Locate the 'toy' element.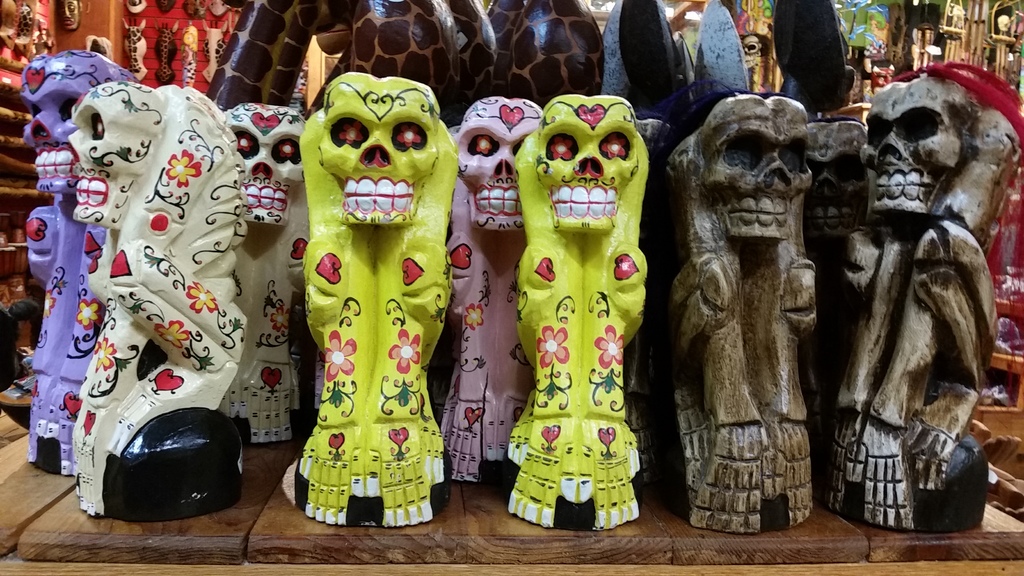
Element bbox: box(58, 1, 82, 31).
